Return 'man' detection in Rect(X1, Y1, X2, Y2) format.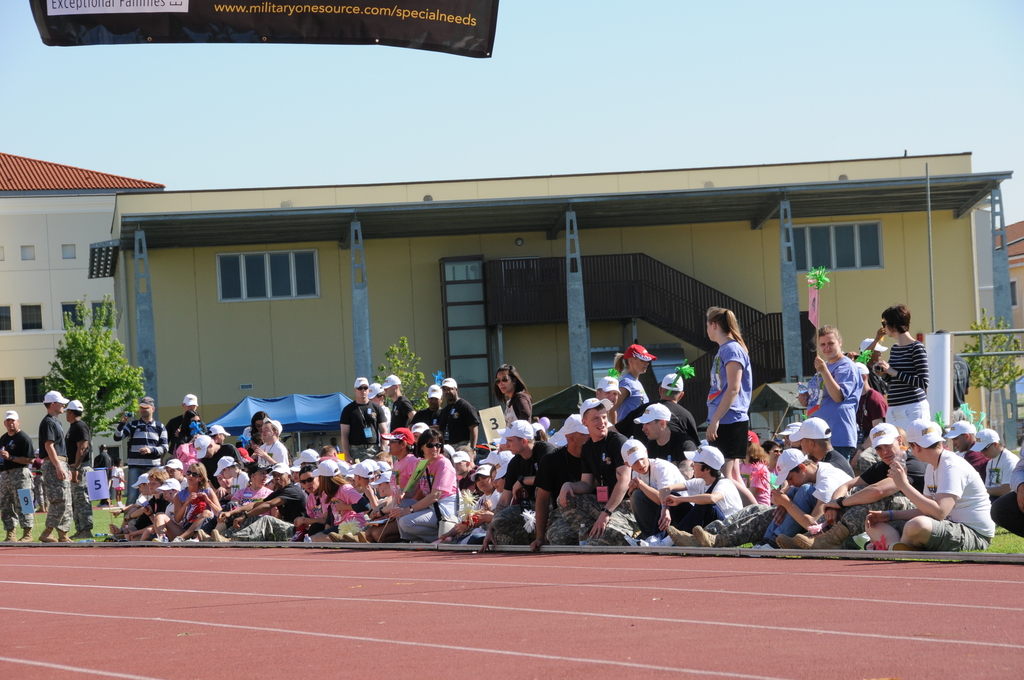
Rect(481, 418, 556, 560).
